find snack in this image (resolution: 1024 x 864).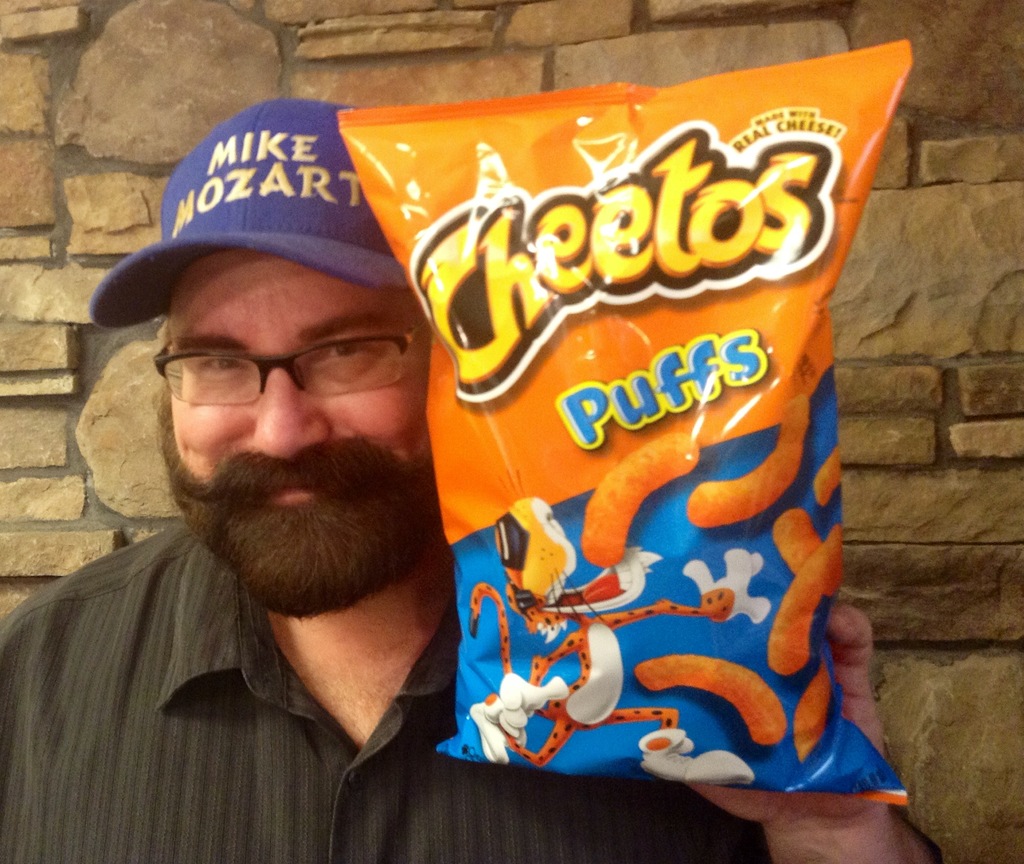
x1=637 y1=659 x2=788 y2=742.
